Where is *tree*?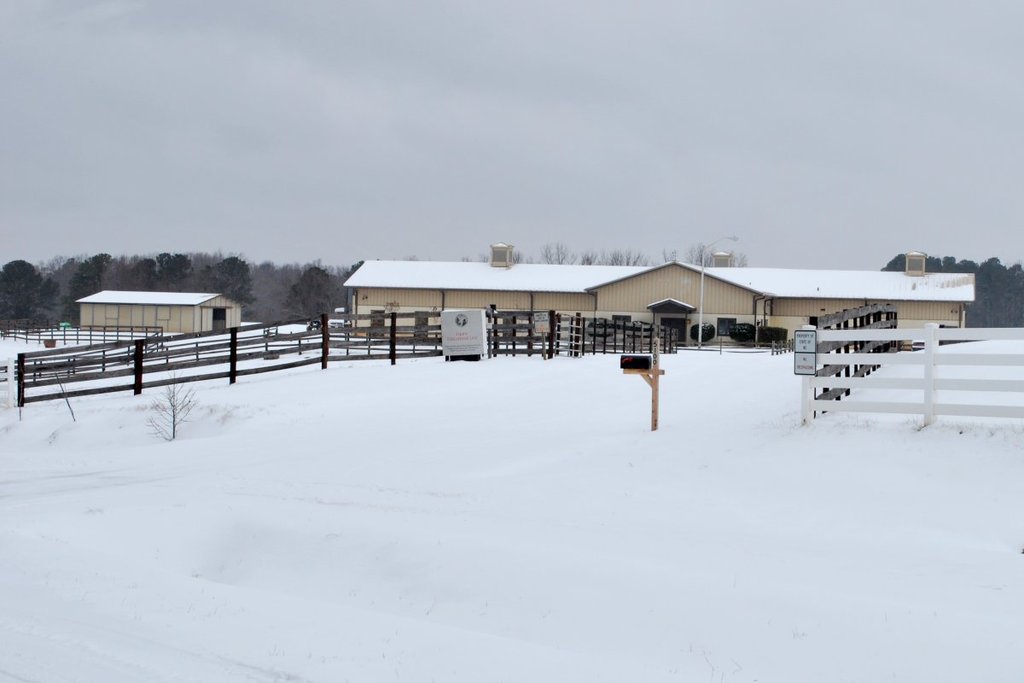
[left=251, top=260, right=337, bottom=311].
